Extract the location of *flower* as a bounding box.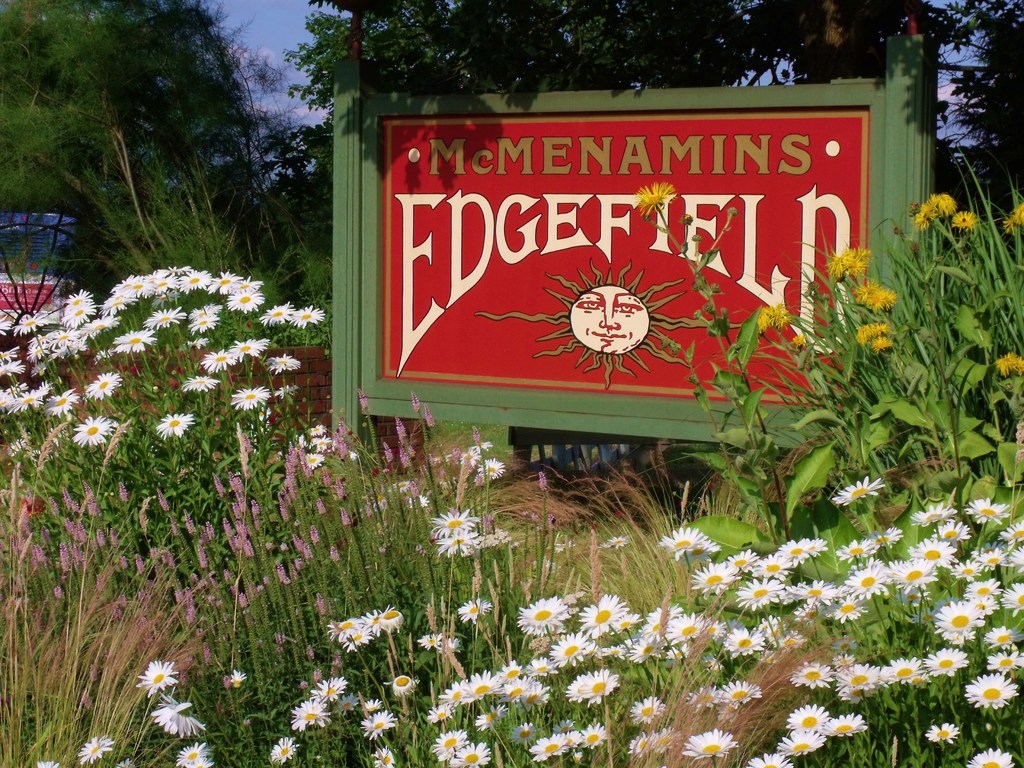
BBox(852, 284, 888, 312).
